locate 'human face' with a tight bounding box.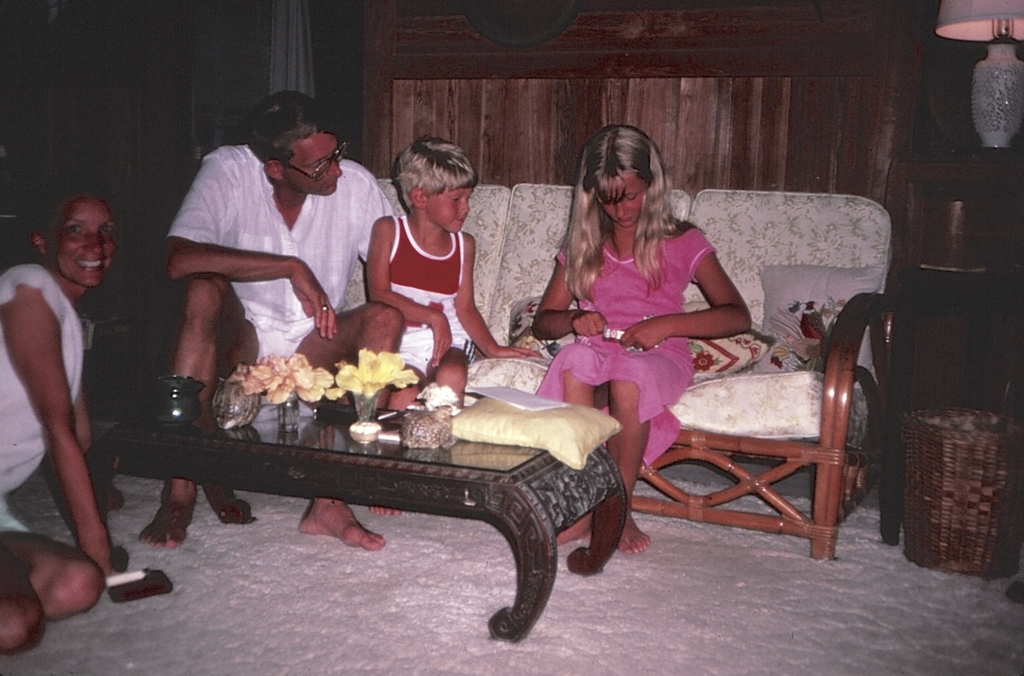
rect(427, 185, 473, 233).
